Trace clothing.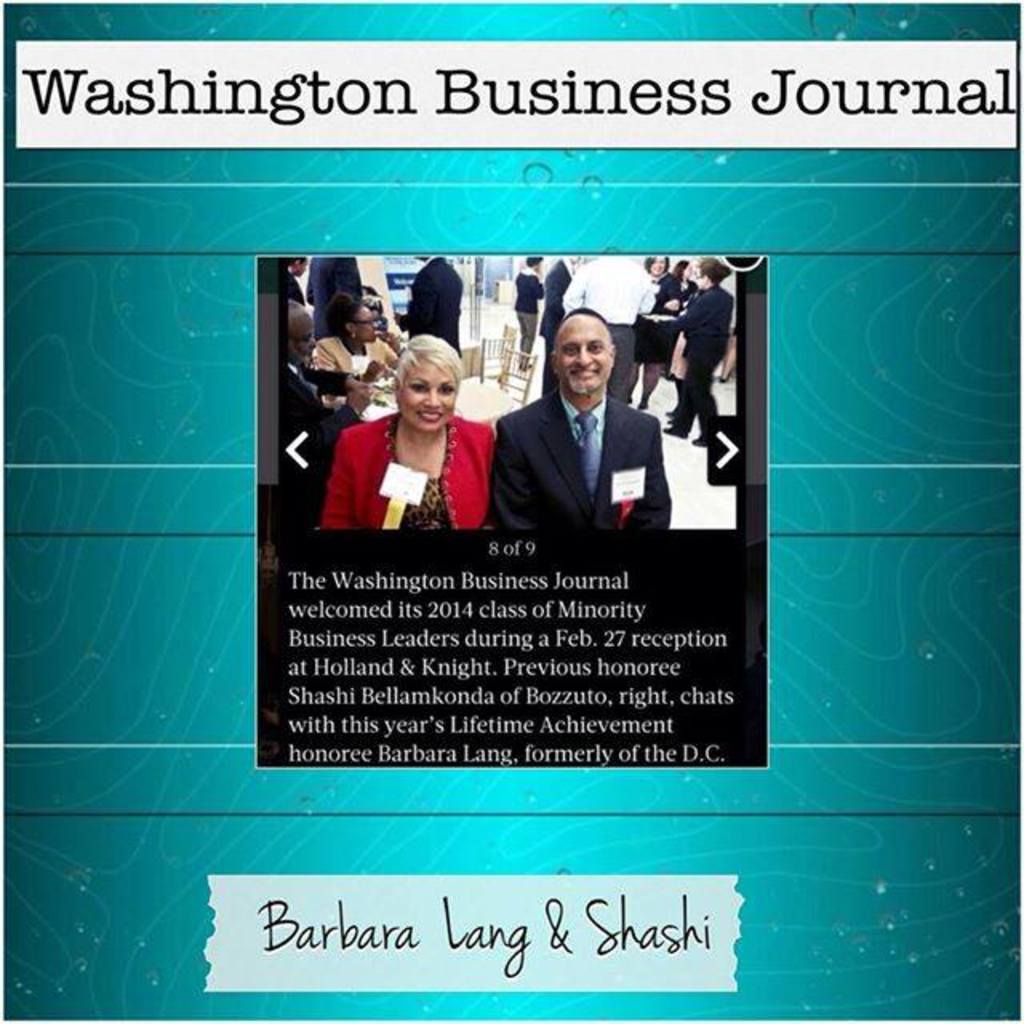
Traced to bbox=(299, 240, 365, 331).
